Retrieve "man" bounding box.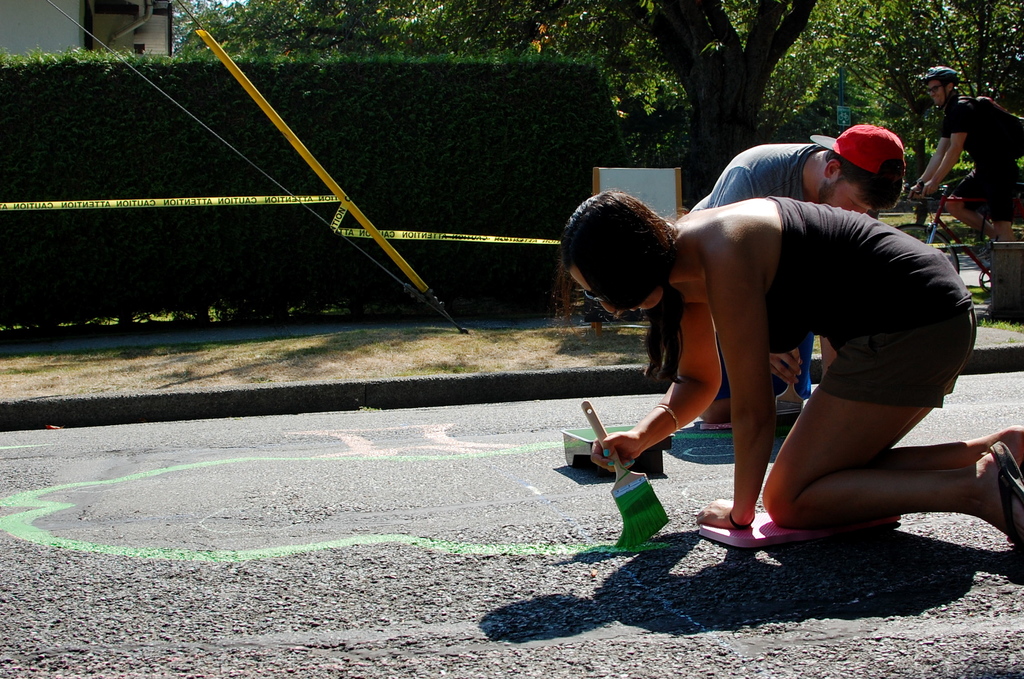
Bounding box: [x1=922, y1=62, x2=1011, y2=233].
